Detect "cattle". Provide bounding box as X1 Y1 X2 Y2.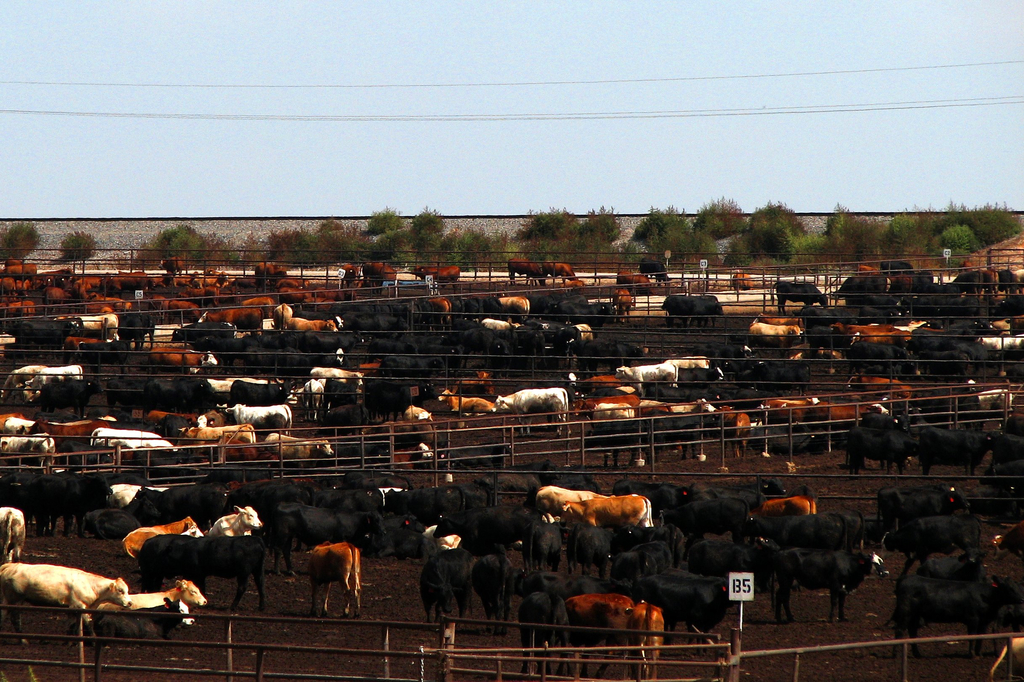
136 530 280 609.
